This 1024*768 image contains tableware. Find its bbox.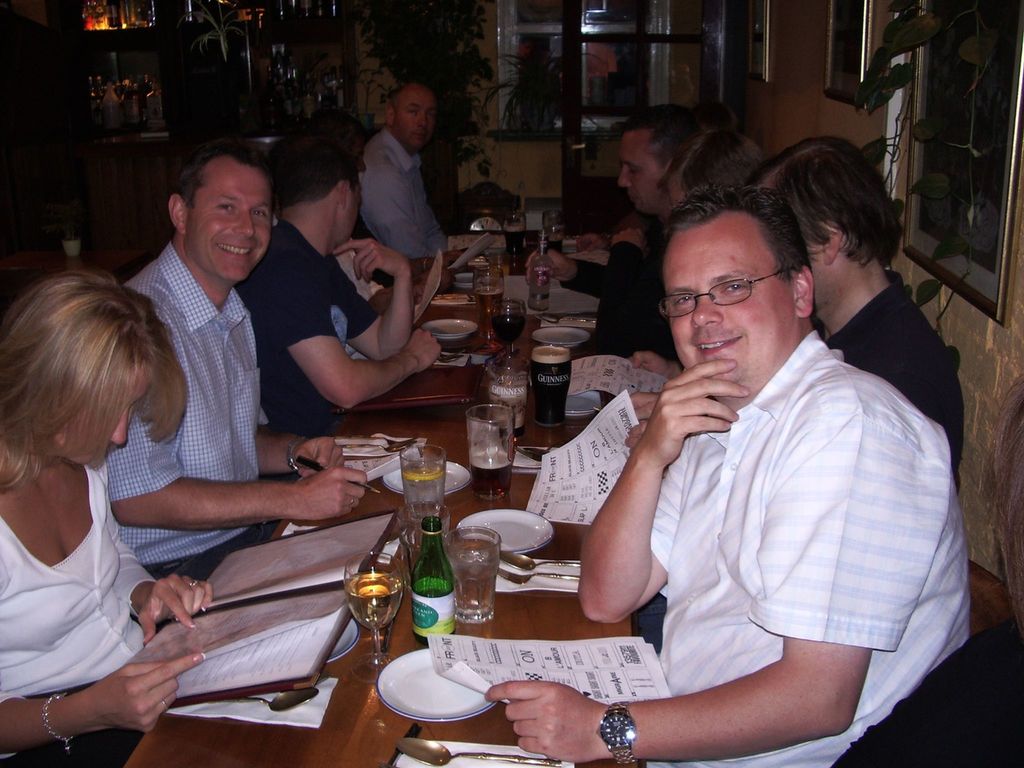
pyautogui.locateOnScreen(337, 431, 419, 447).
